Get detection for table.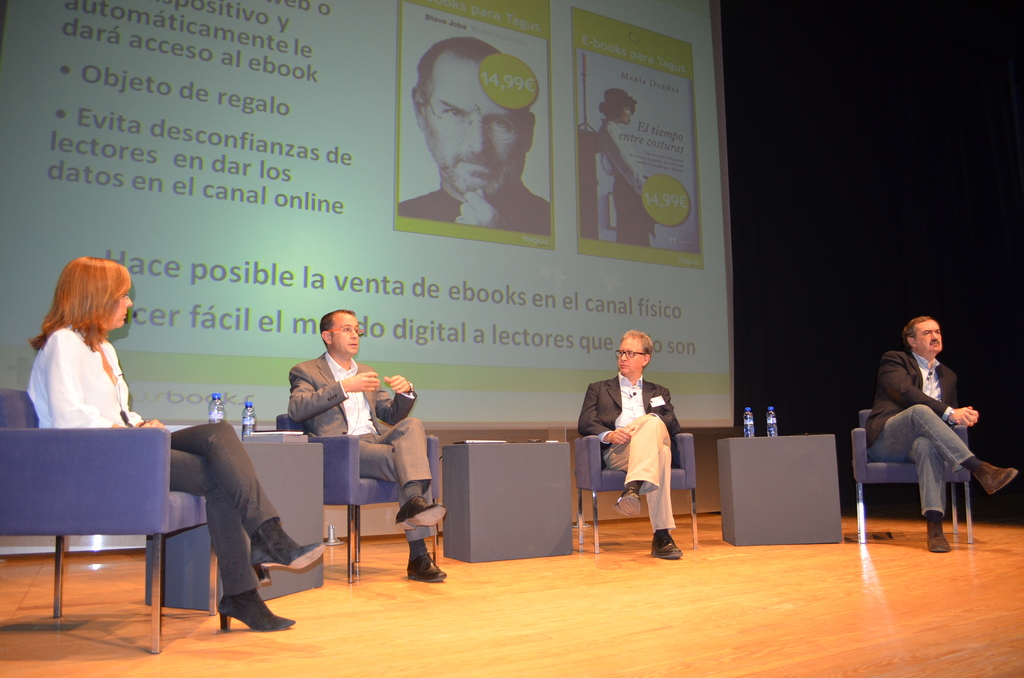
Detection: region(445, 438, 574, 561).
